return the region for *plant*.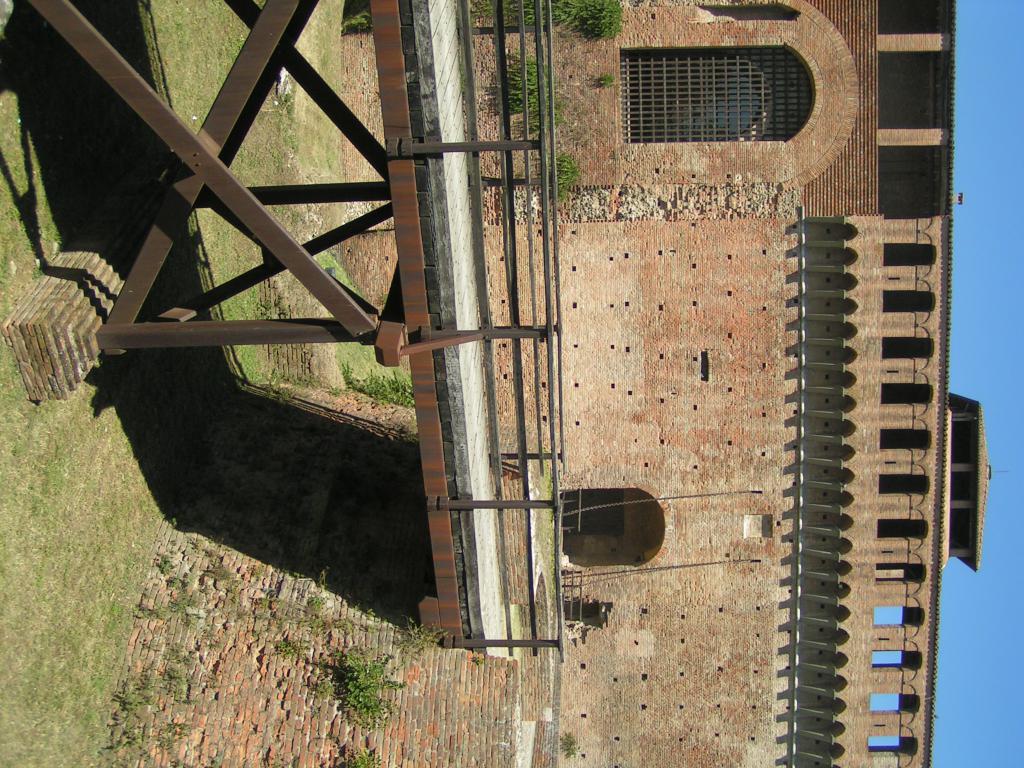
307:642:397:743.
